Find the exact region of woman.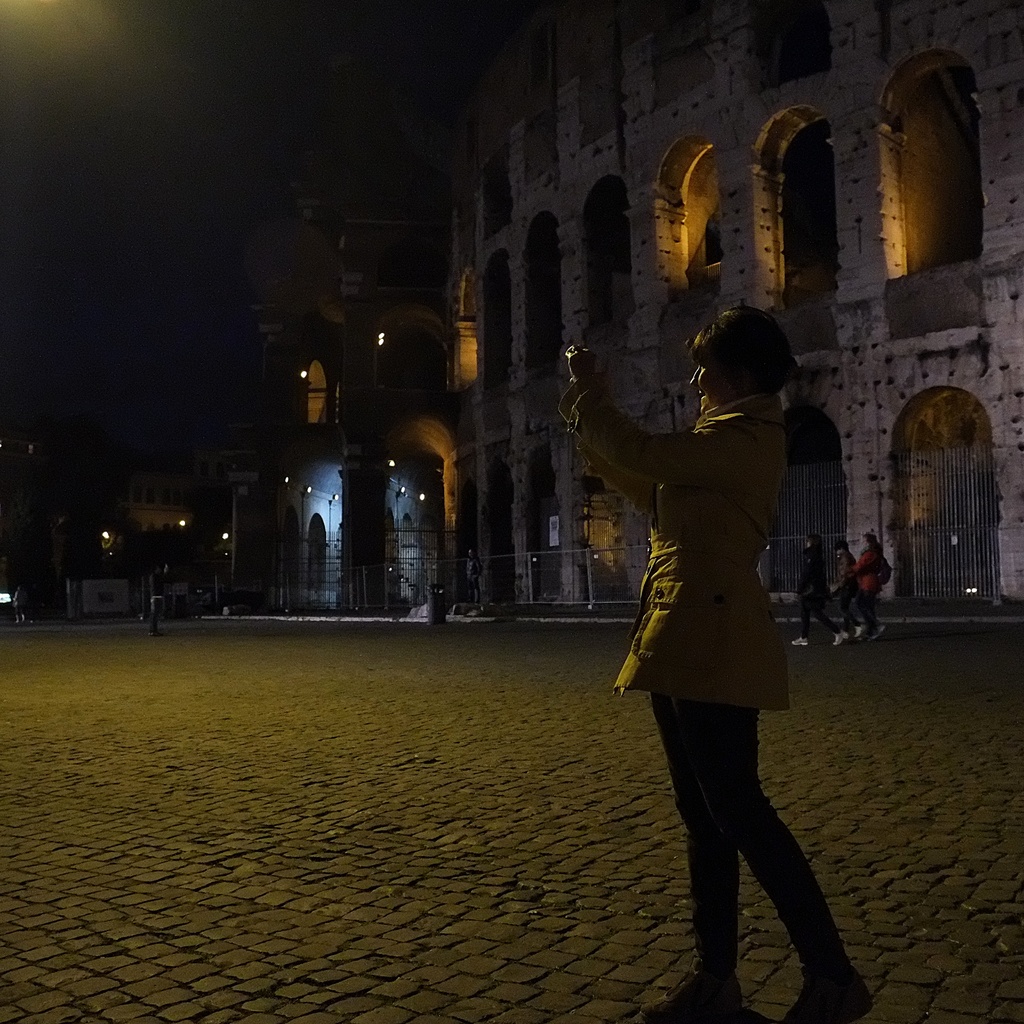
Exact region: Rect(847, 532, 886, 650).
